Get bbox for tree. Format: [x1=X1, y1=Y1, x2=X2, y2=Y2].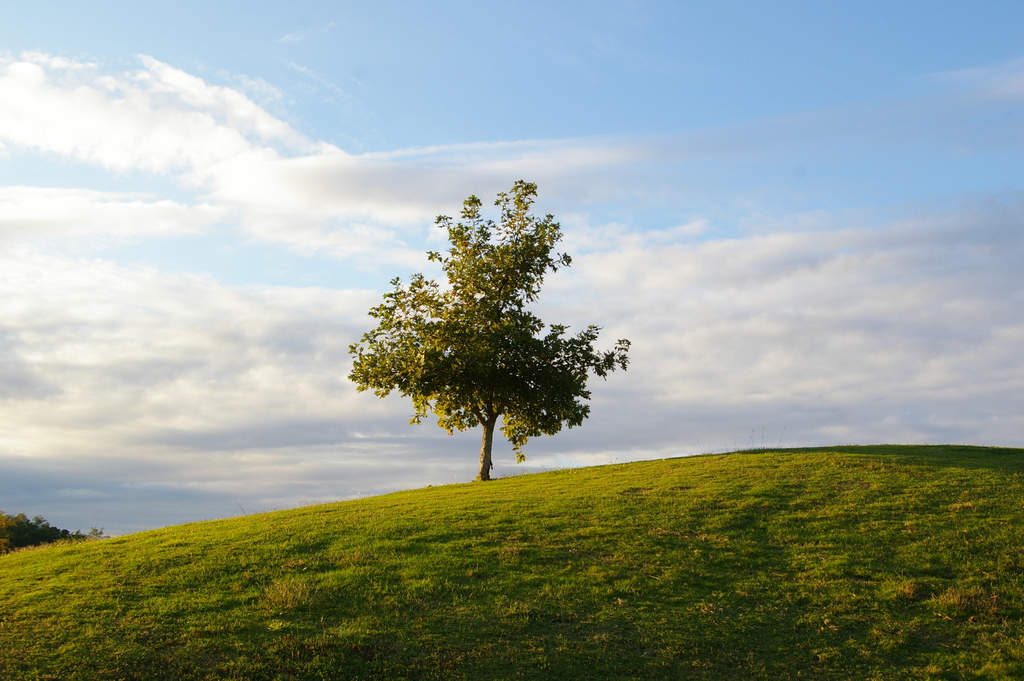
[x1=340, y1=170, x2=633, y2=488].
